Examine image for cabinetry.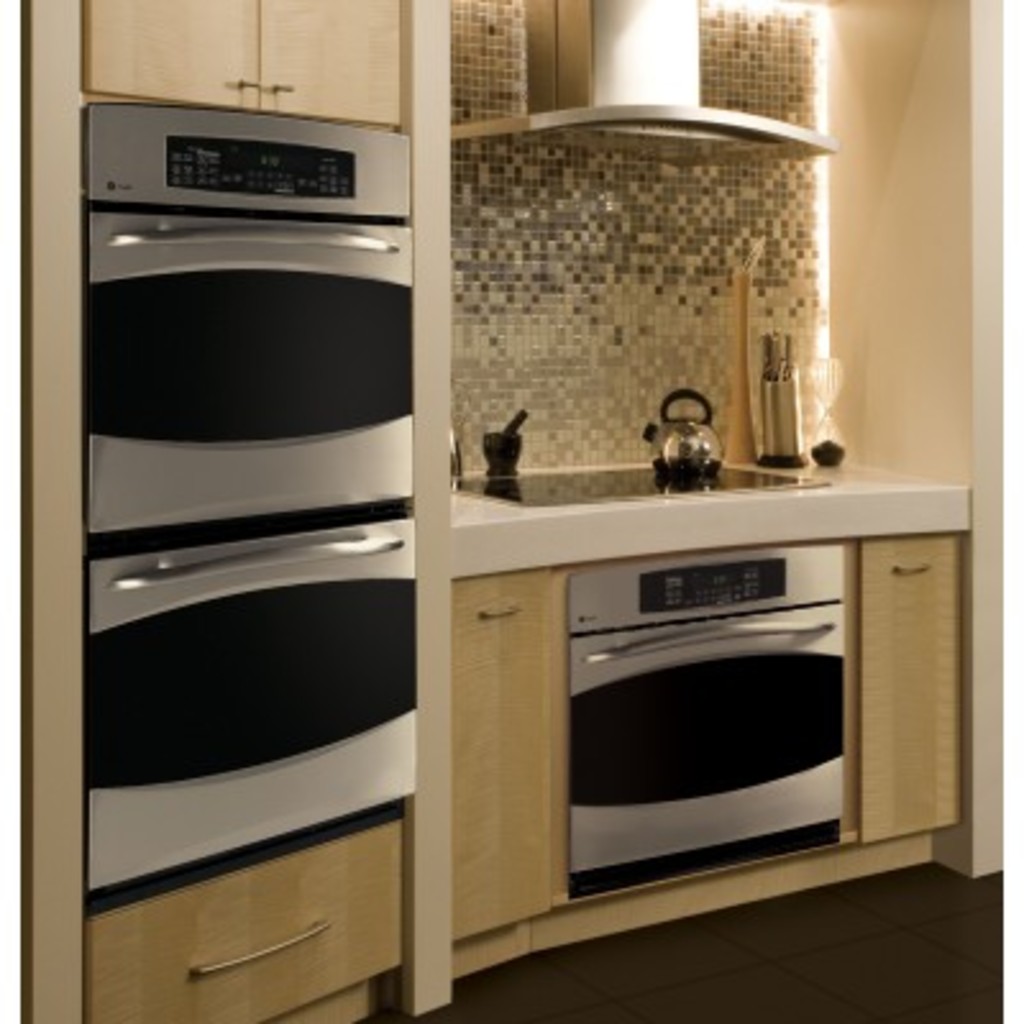
Examination result: <bbox>61, 817, 417, 1021</bbox>.
